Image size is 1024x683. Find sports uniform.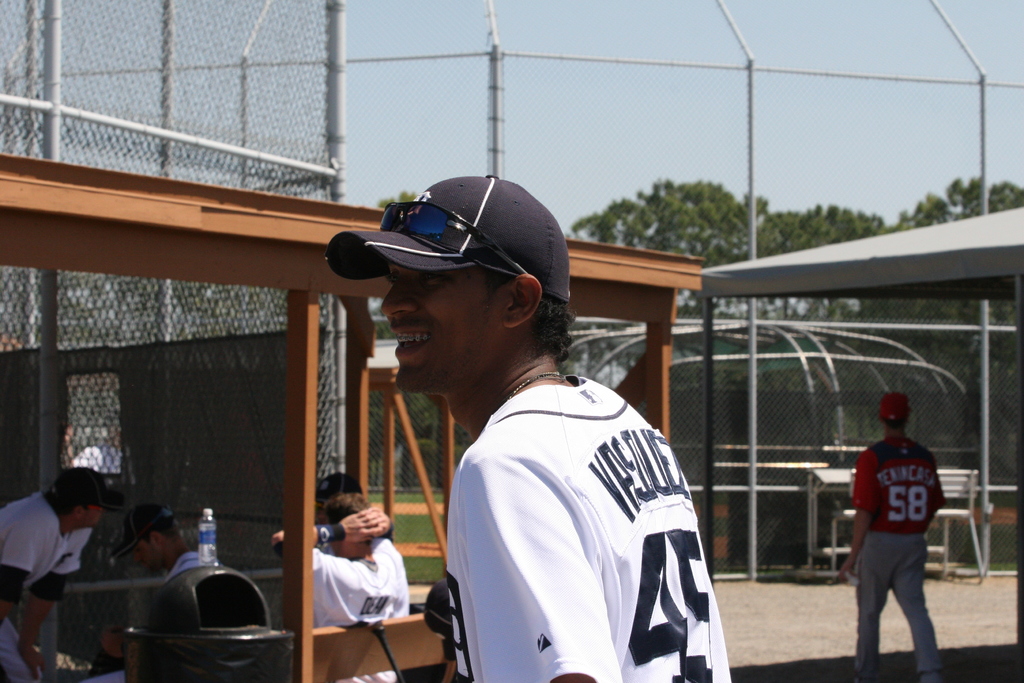
(left=441, top=362, right=735, bottom=682).
